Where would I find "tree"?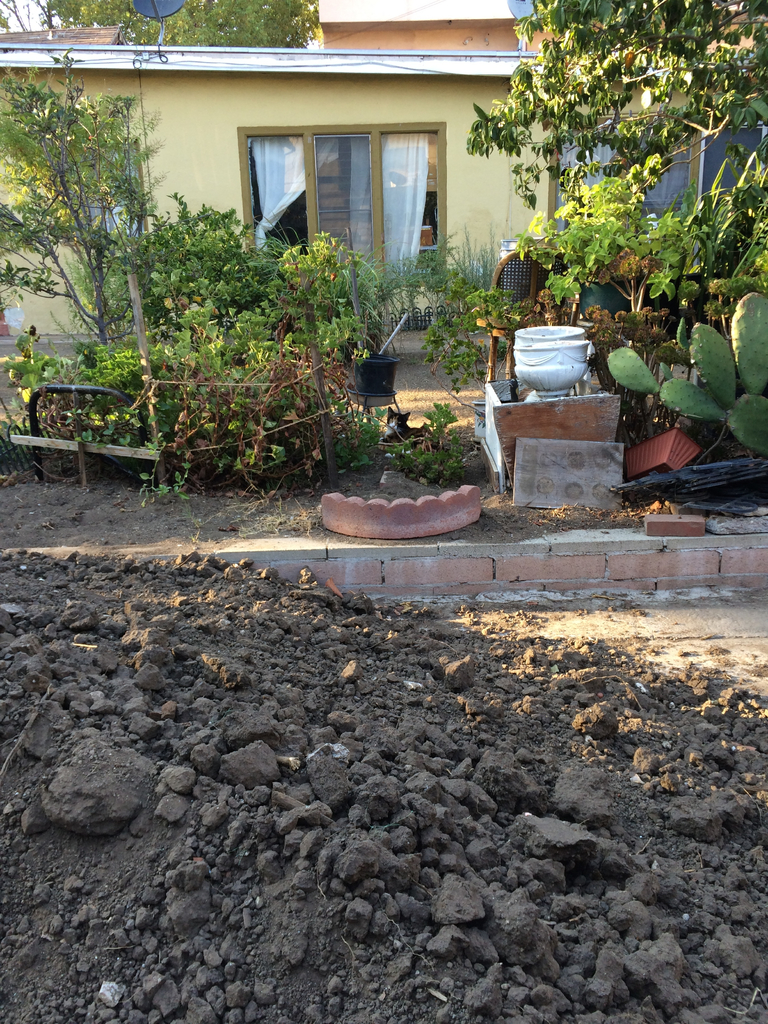
At region(470, 0, 767, 365).
